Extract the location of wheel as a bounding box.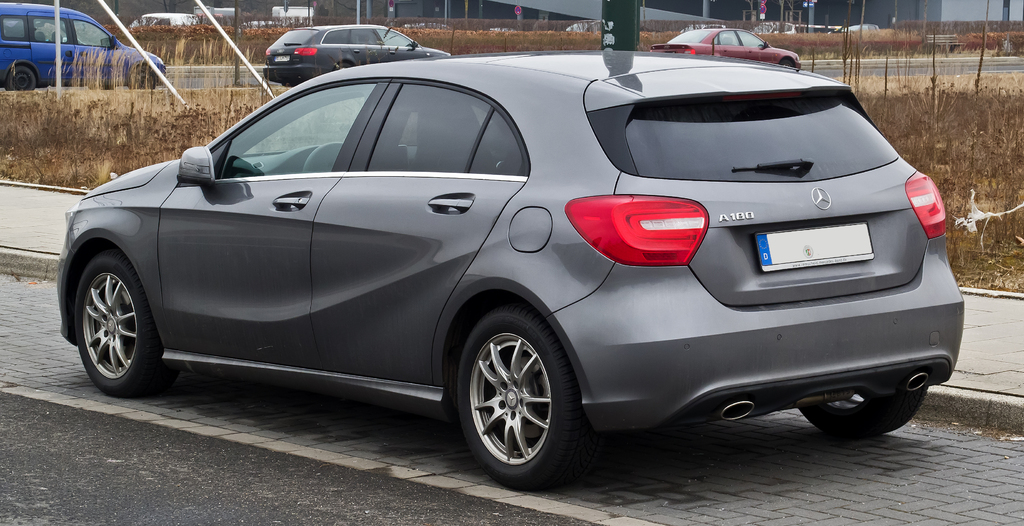
x1=7 y1=64 x2=36 y2=89.
